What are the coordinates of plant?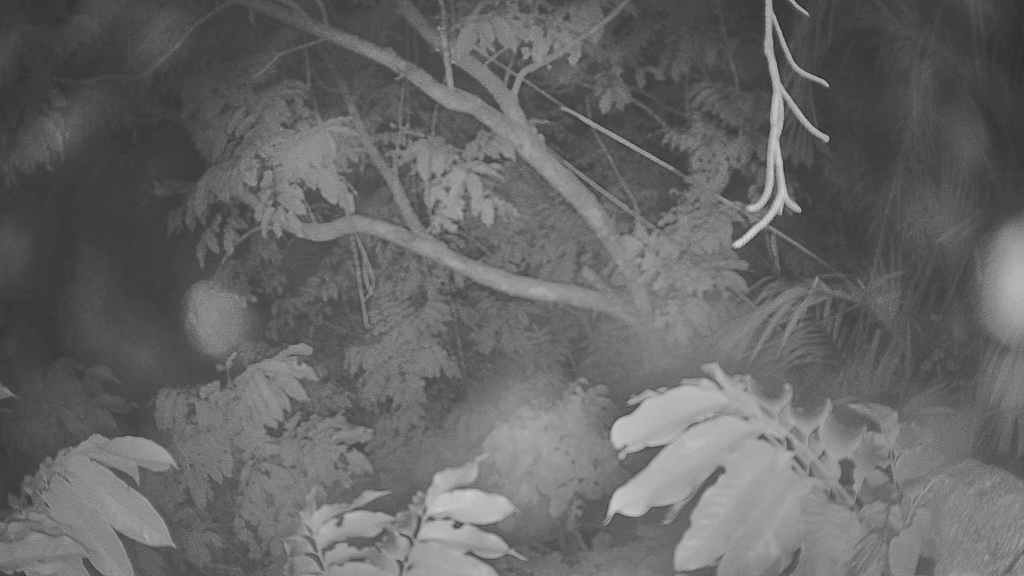
crop(1, 0, 1023, 575).
